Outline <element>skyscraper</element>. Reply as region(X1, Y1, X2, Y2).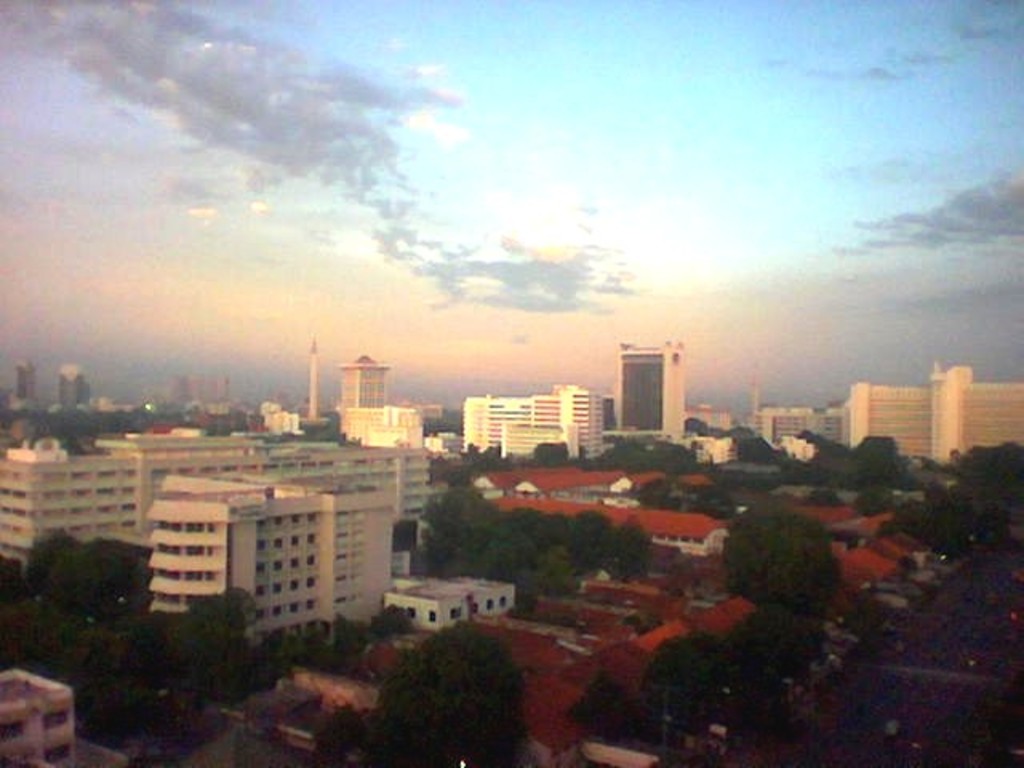
region(850, 378, 926, 440).
